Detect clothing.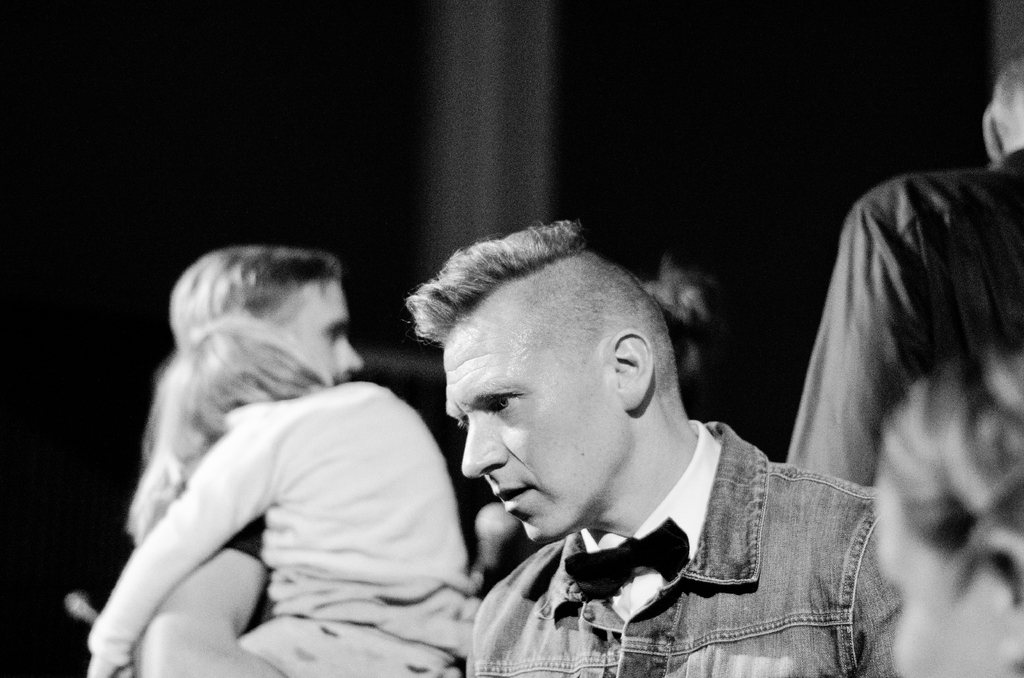
Detected at (left=86, top=376, right=486, bottom=677).
